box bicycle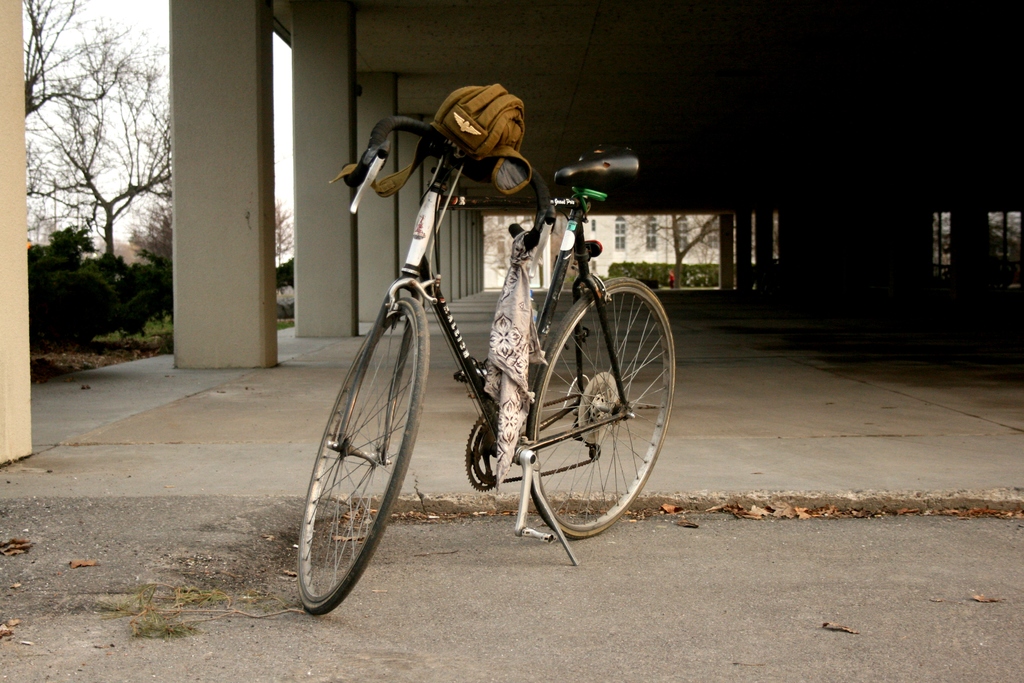
x1=284, y1=70, x2=686, y2=613
